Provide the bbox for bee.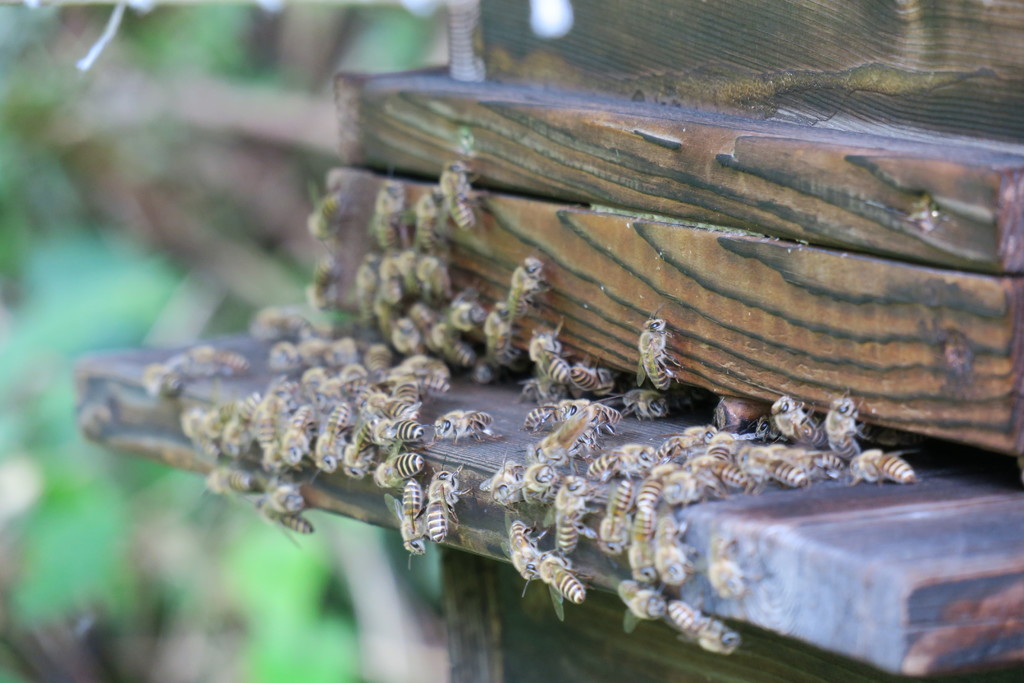
{"x1": 473, "y1": 459, "x2": 524, "y2": 507}.
